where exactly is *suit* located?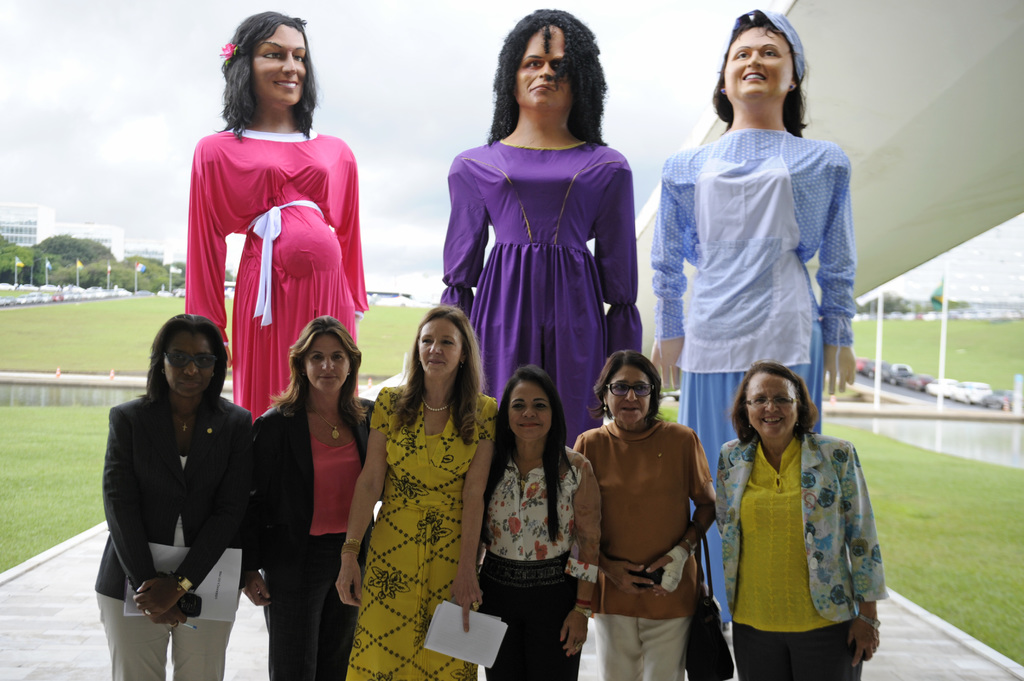
Its bounding box is [x1=98, y1=346, x2=260, y2=648].
